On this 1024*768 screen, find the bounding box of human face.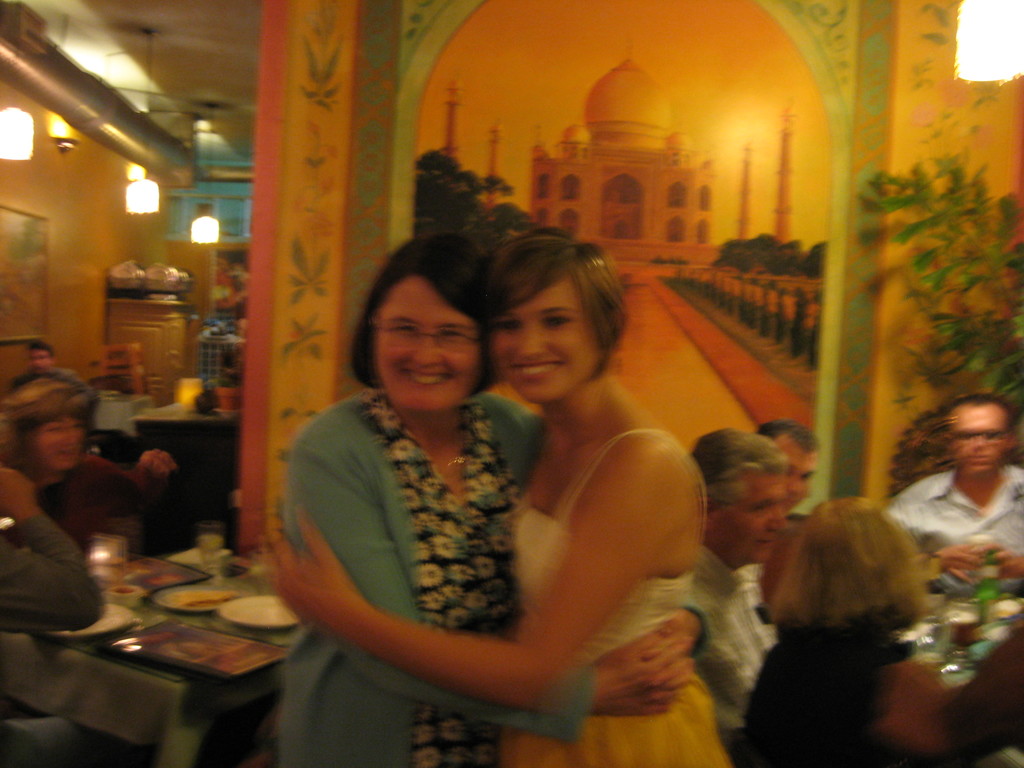
Bounding box: rect(31, 346, 52, 376).
